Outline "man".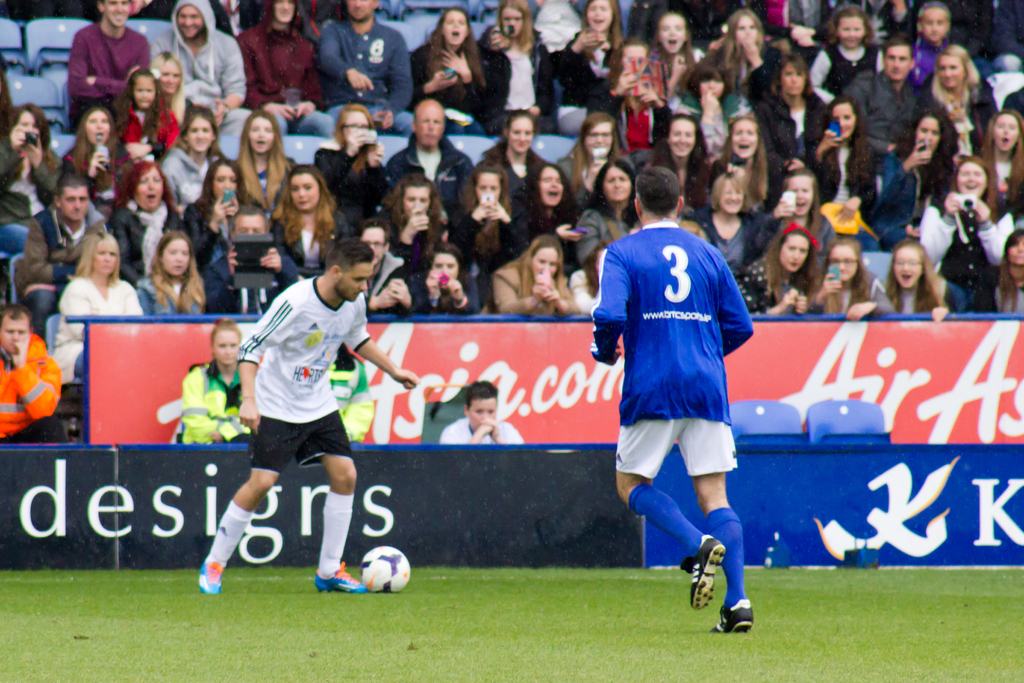
Outline: <region>848, 32, 923, 149</region>.
